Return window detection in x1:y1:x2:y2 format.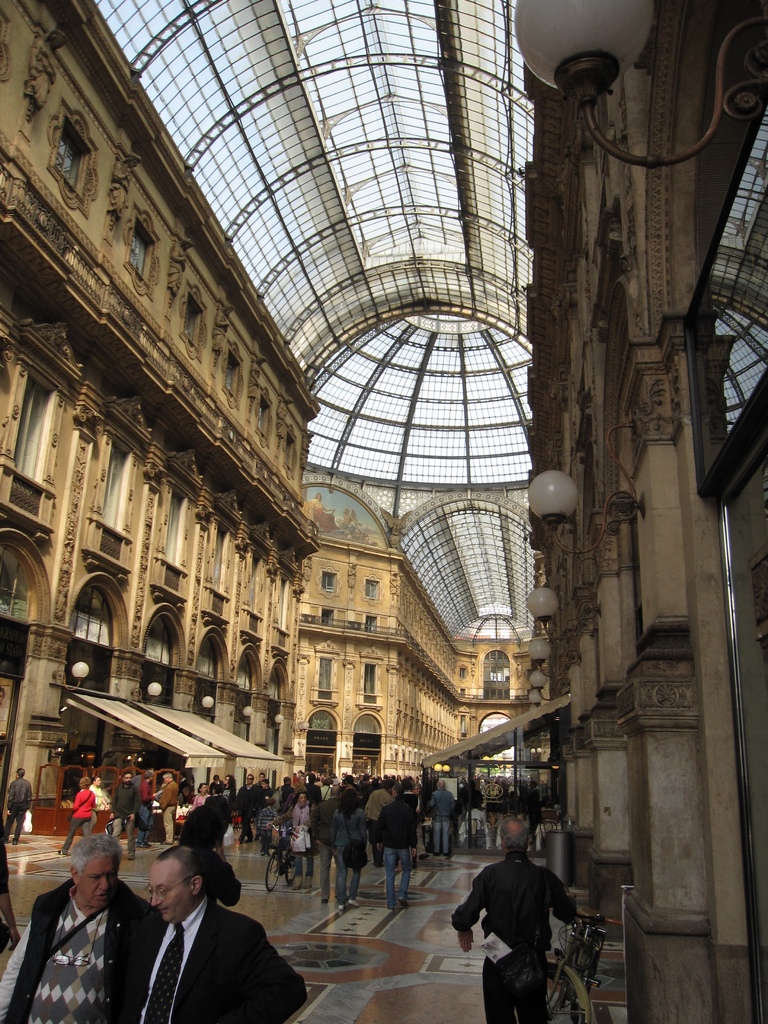
357:648:376:713.
